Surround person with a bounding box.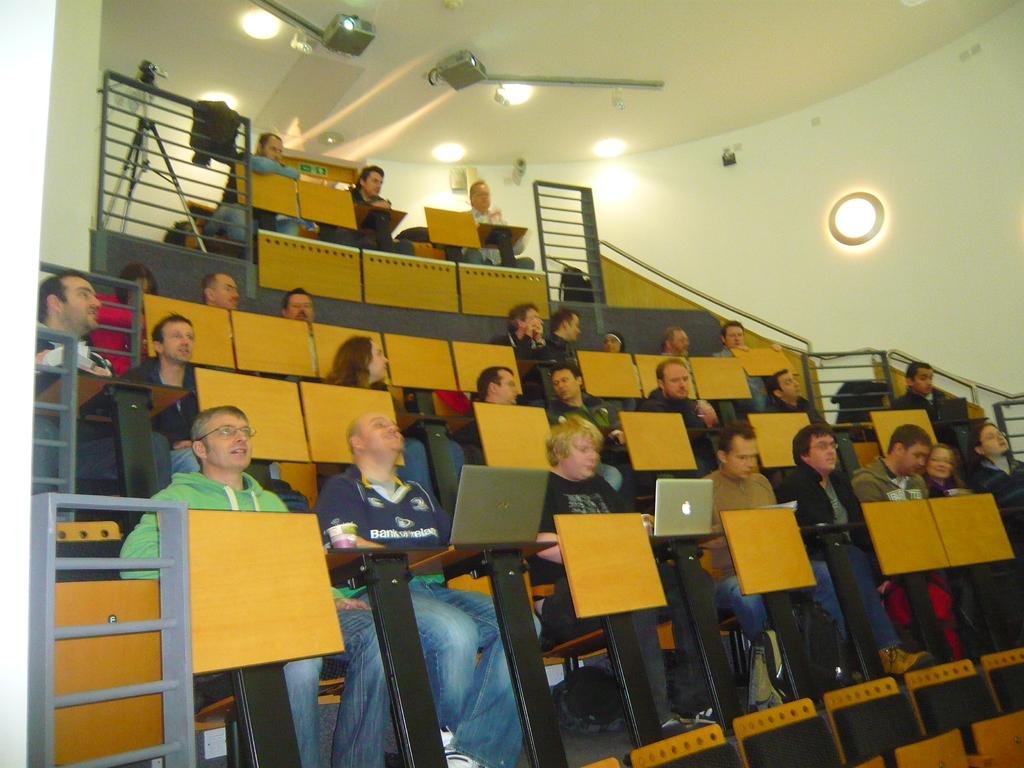
534,308,589,395.
